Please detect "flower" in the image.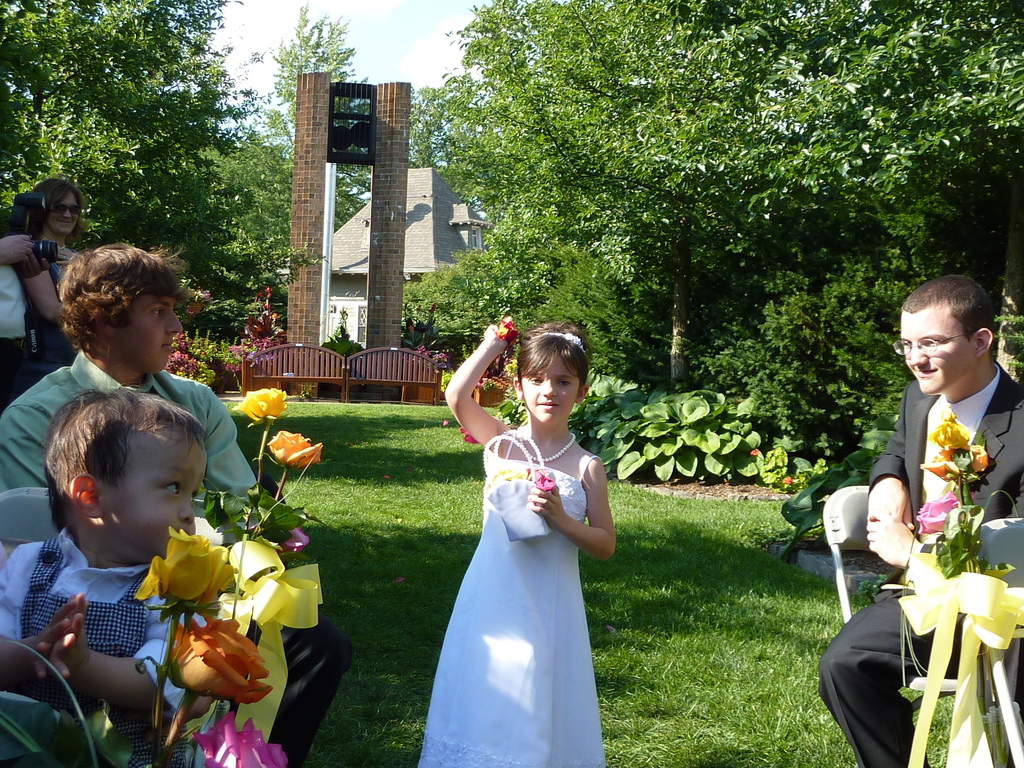
crop(263, 426, 324, 465).
